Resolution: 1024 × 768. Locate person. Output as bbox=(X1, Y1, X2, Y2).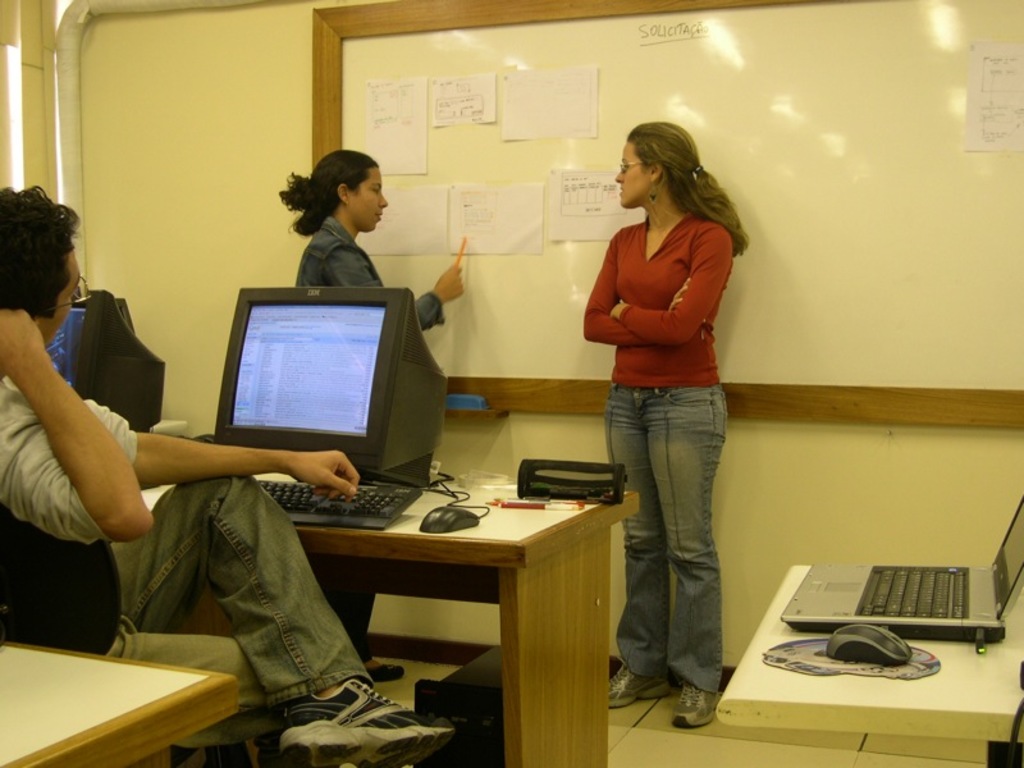
bbox=(0, 182, 453, 767).
